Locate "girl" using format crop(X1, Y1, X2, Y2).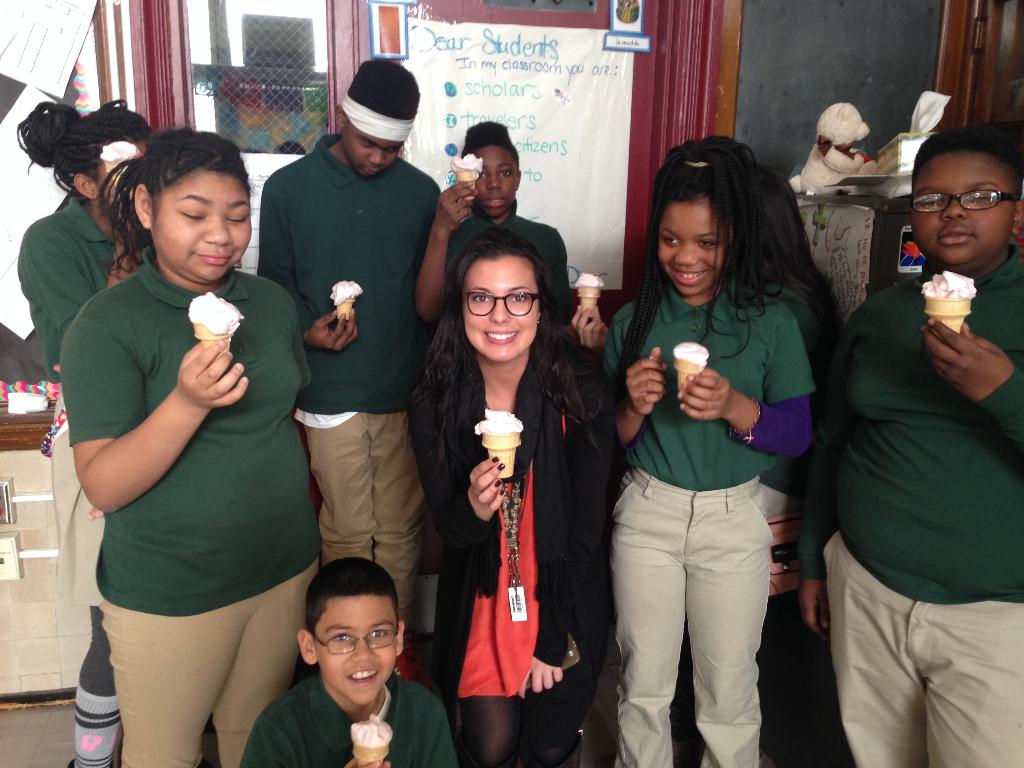
crop(60, 131, 324, 767).
